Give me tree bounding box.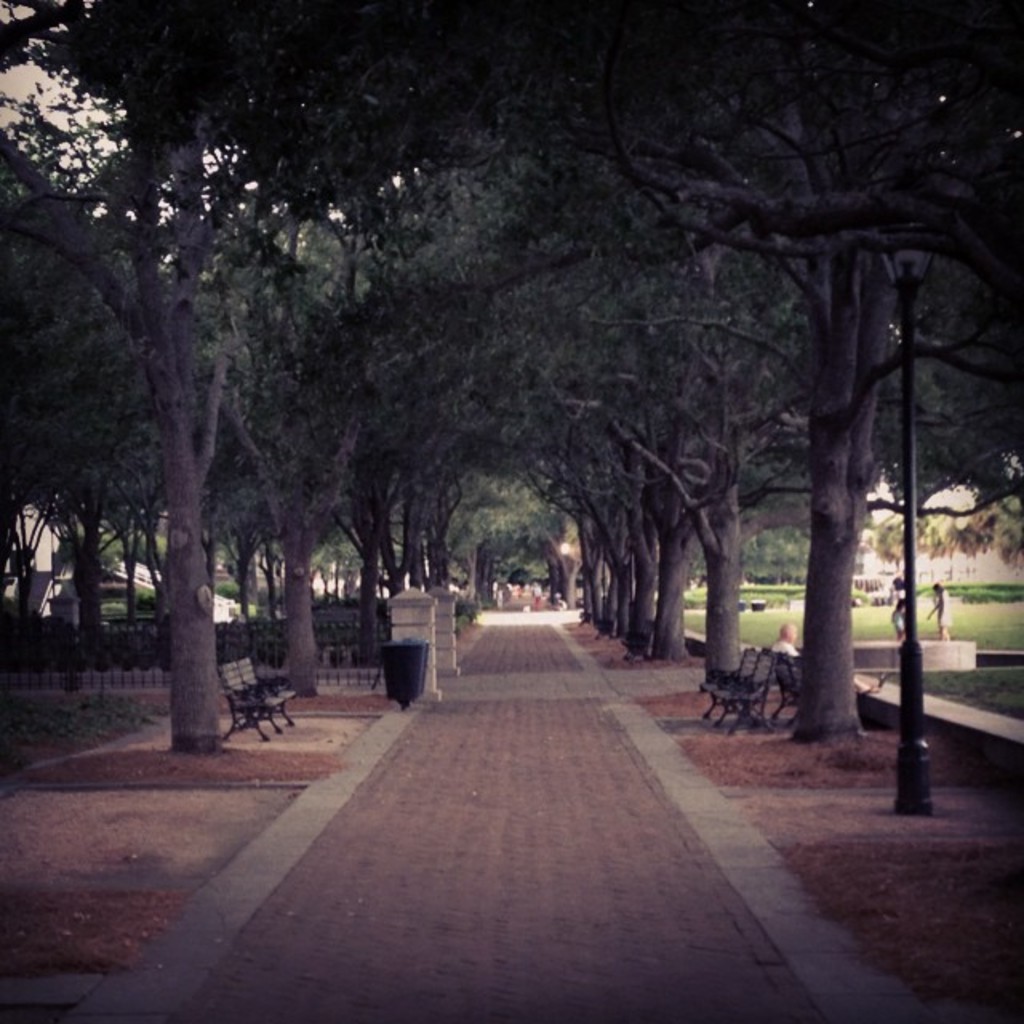
0,147,227,672.
